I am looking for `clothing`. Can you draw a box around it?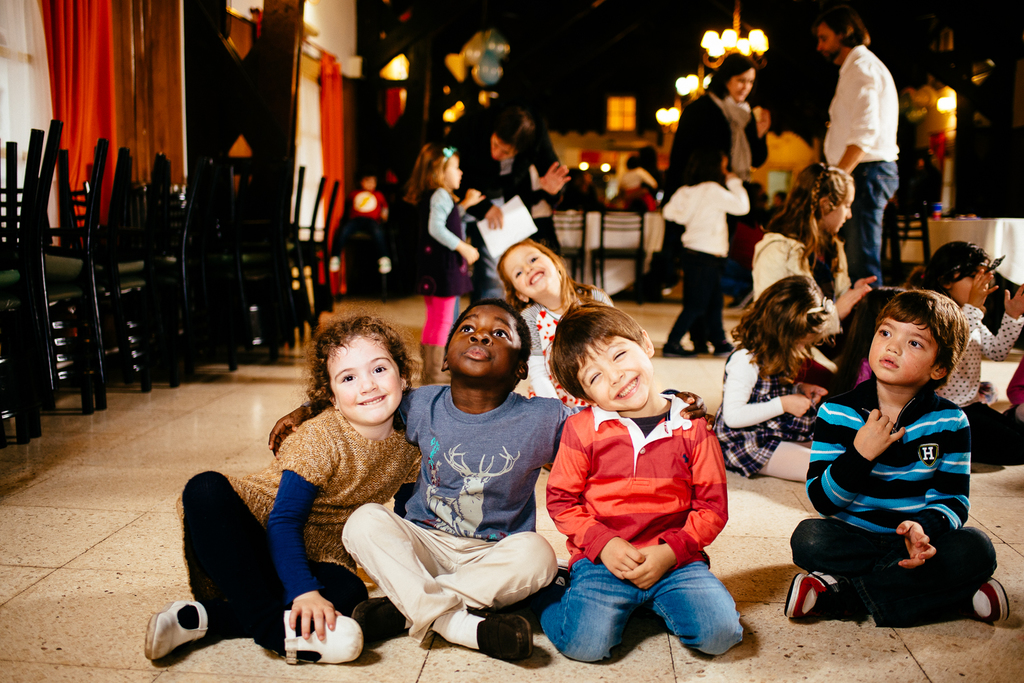
Sure, the bounding box is {"x1": 743, "y1": 234, "x2": 858, "y2": 345}.
